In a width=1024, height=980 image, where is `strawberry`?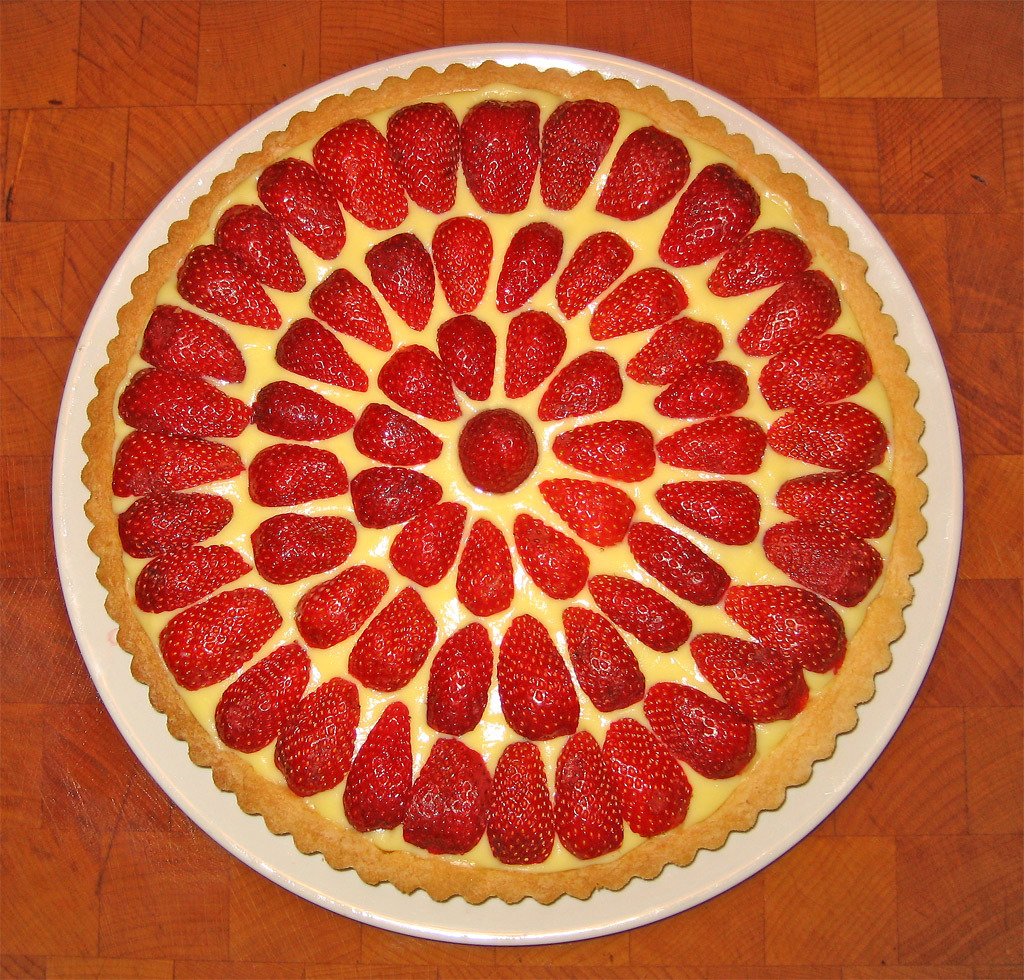
<bbox>538, 477, 640, 548</bbox>.
